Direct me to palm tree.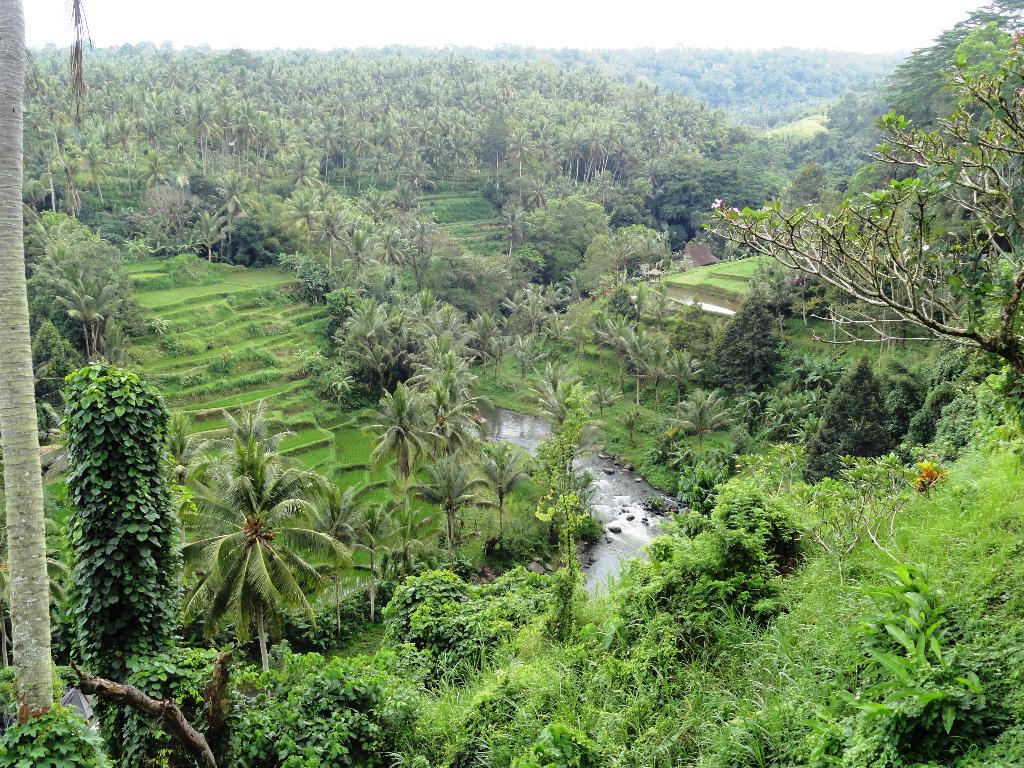
Direction: bbox=[378, 319, 420, 394].
